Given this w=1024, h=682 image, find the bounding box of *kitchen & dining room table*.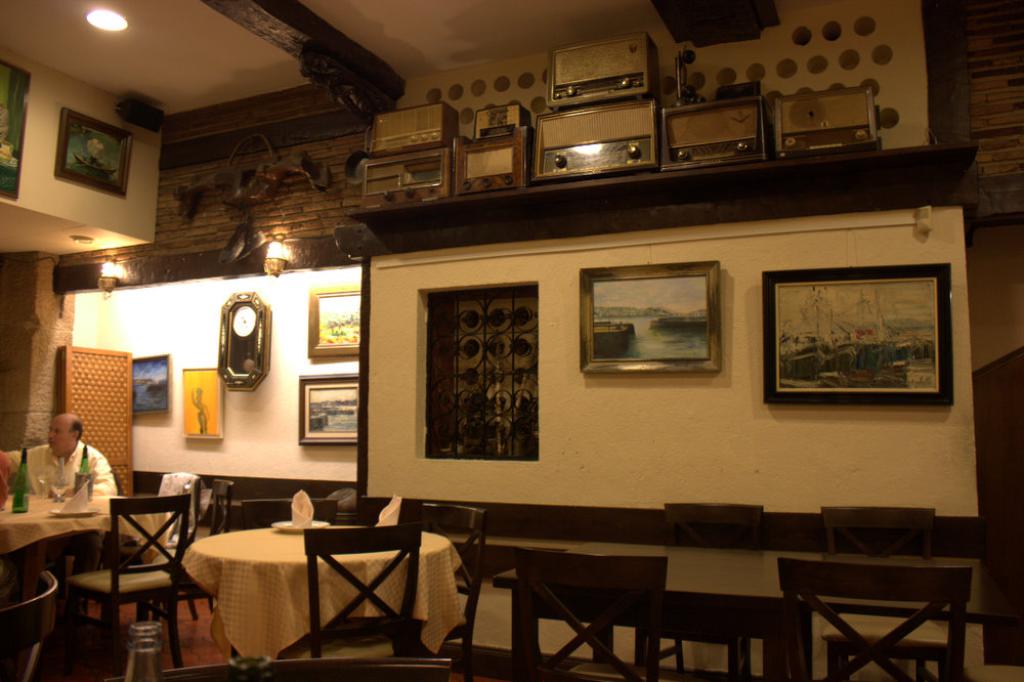
163, 511, 505, 665.
